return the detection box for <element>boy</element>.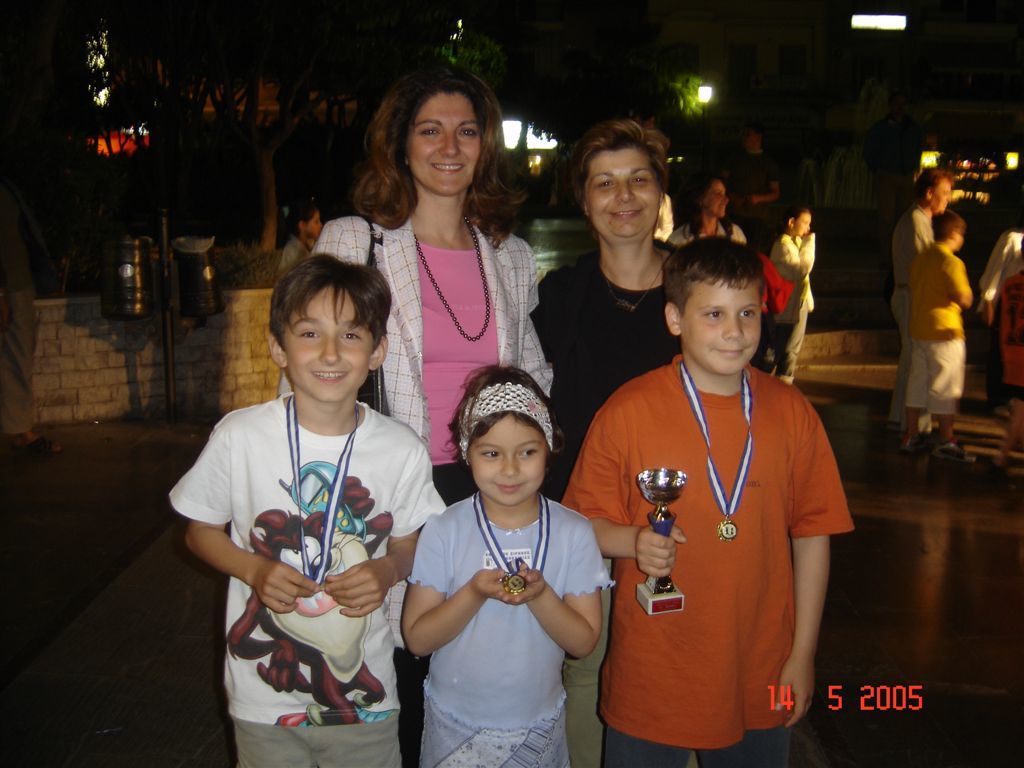
bbox=(172, 249, 460, 767).
